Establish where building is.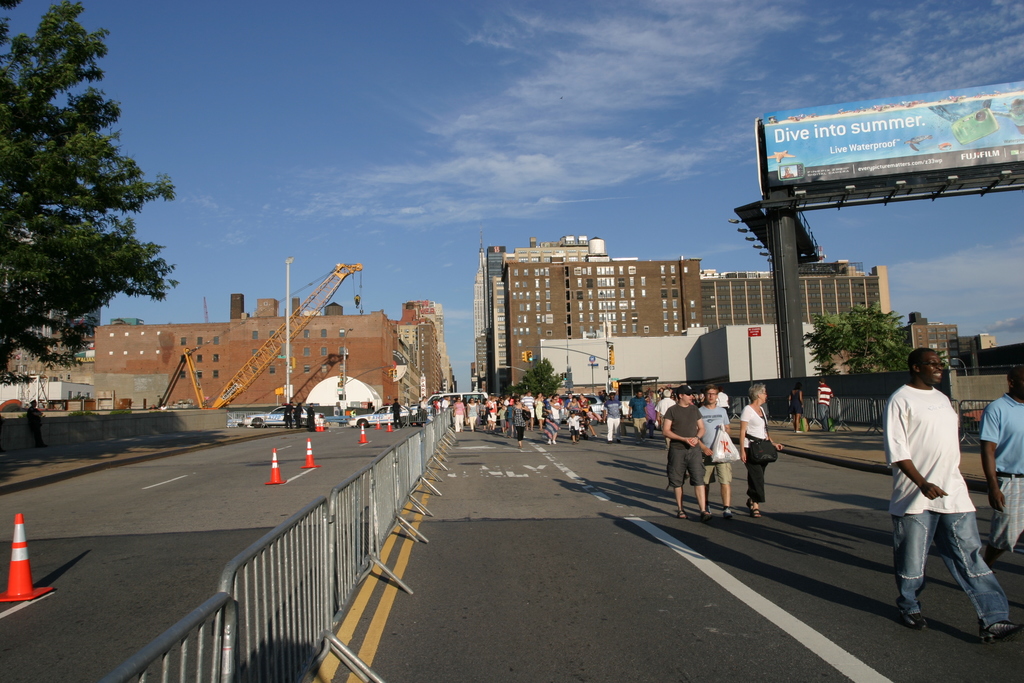
Established at region(87, 285, 456, 425).
